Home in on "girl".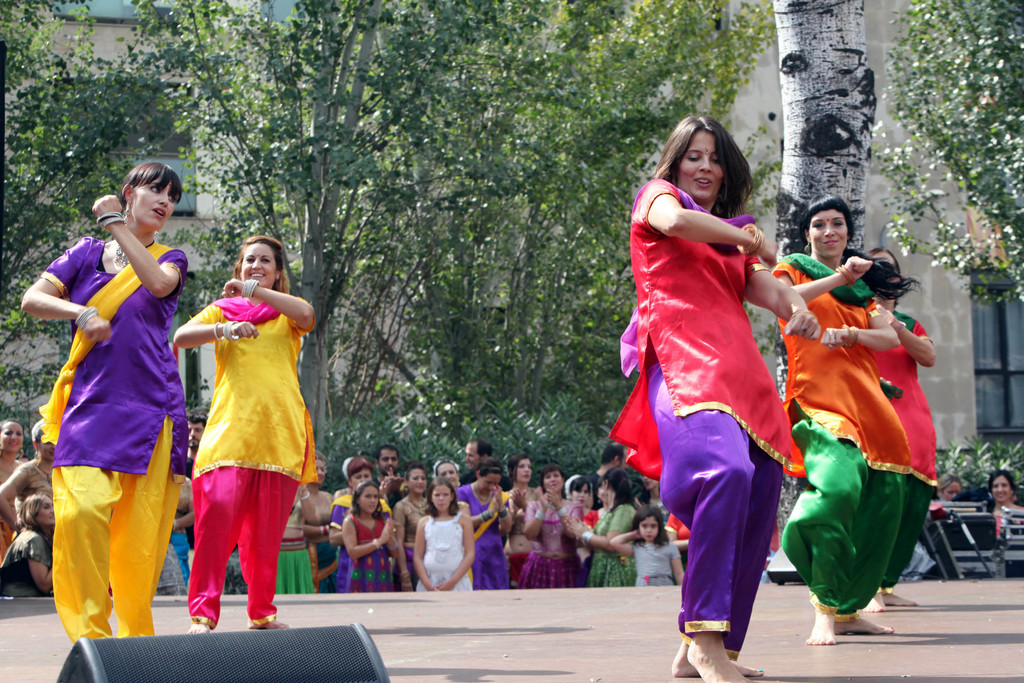
Homed in at crop(412, 477, 476, 593).
